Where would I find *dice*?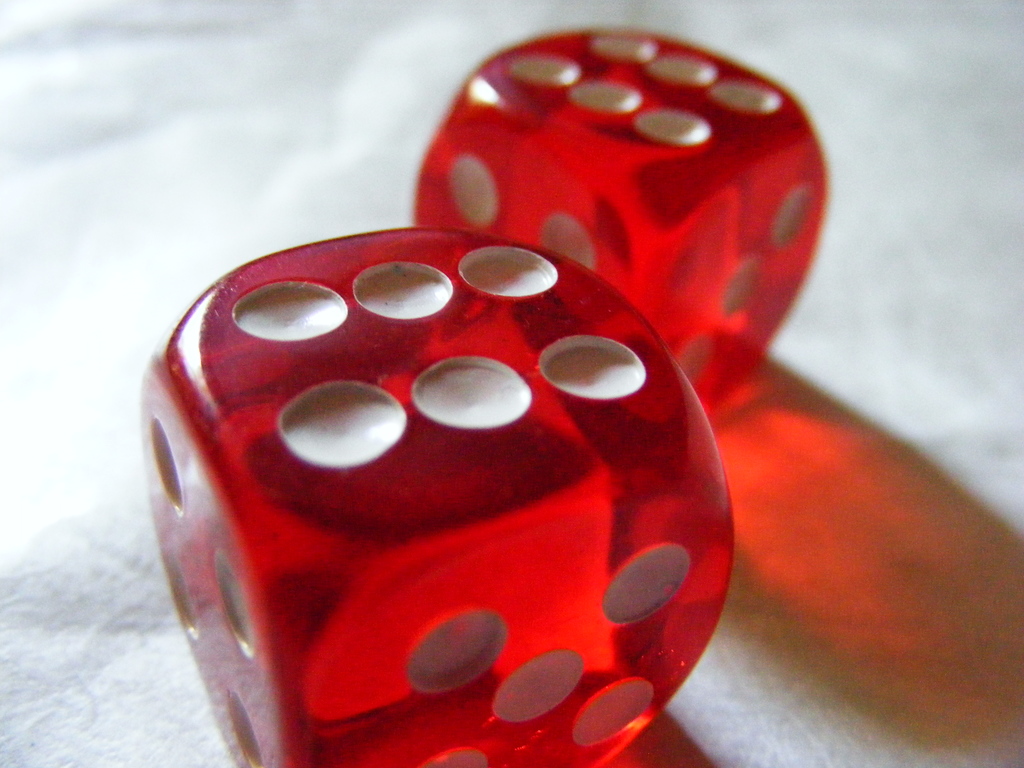
At <box>411,17,830,424</box>.
